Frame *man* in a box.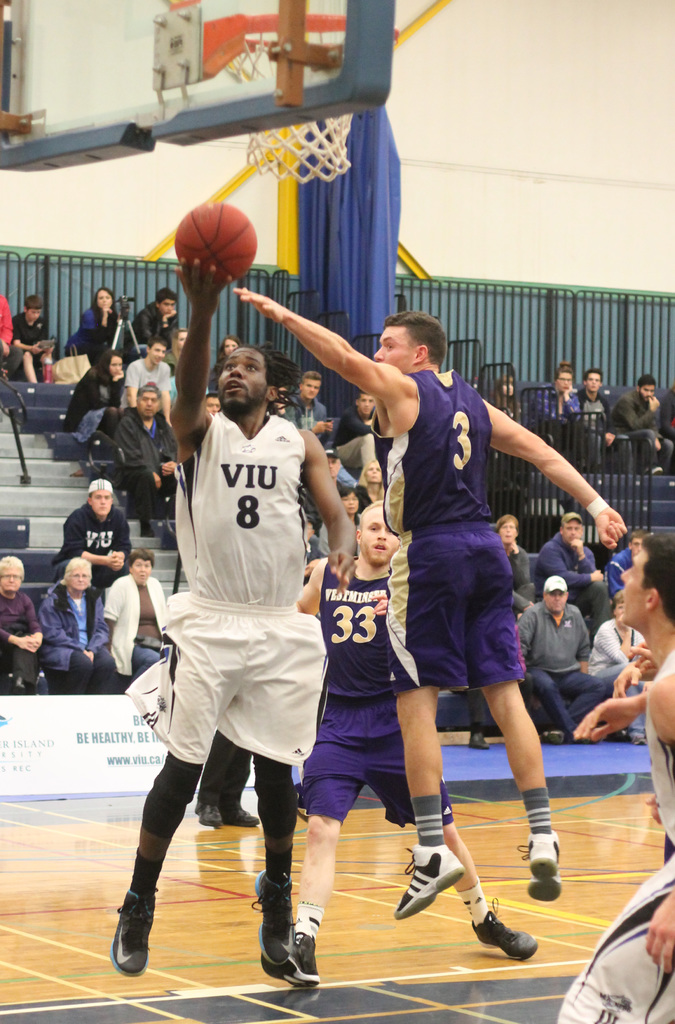
(102, 385, 179, 538).
